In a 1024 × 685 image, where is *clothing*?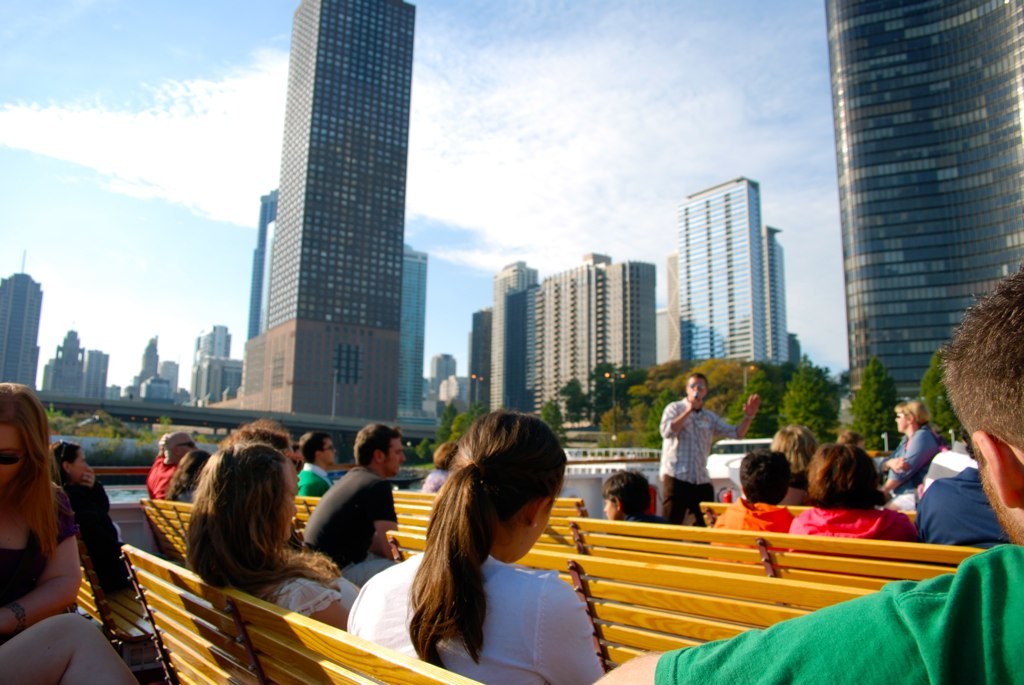
(x1=296, y1=462, x2=401, y2=589).
